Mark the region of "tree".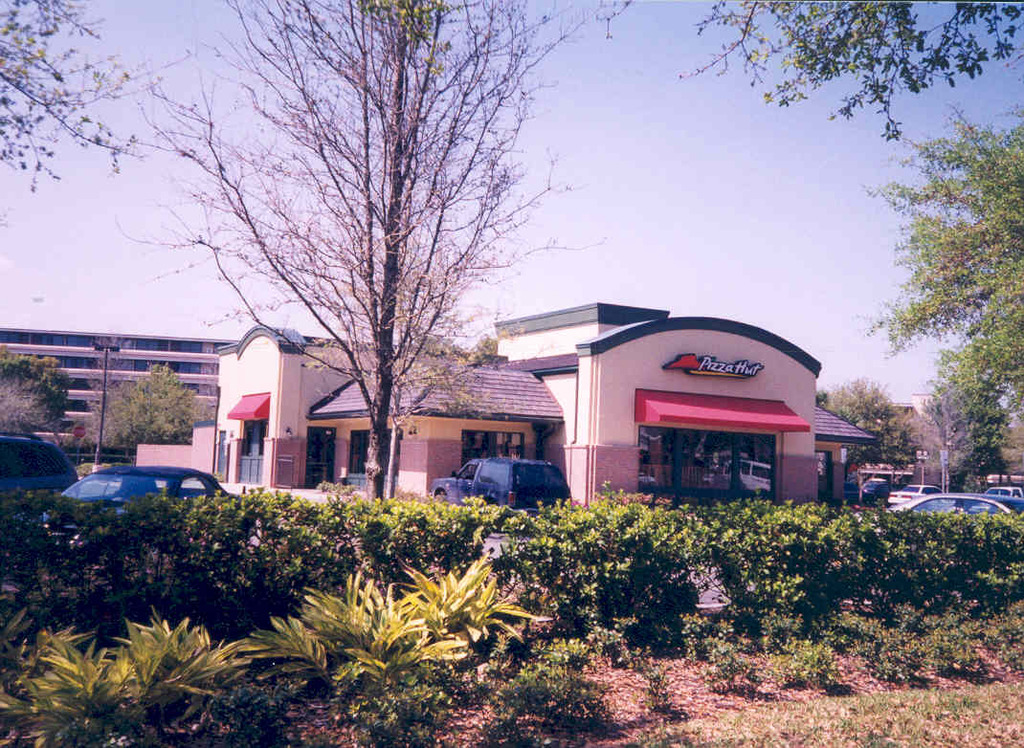
Region: [811, 362, 945, 493].
